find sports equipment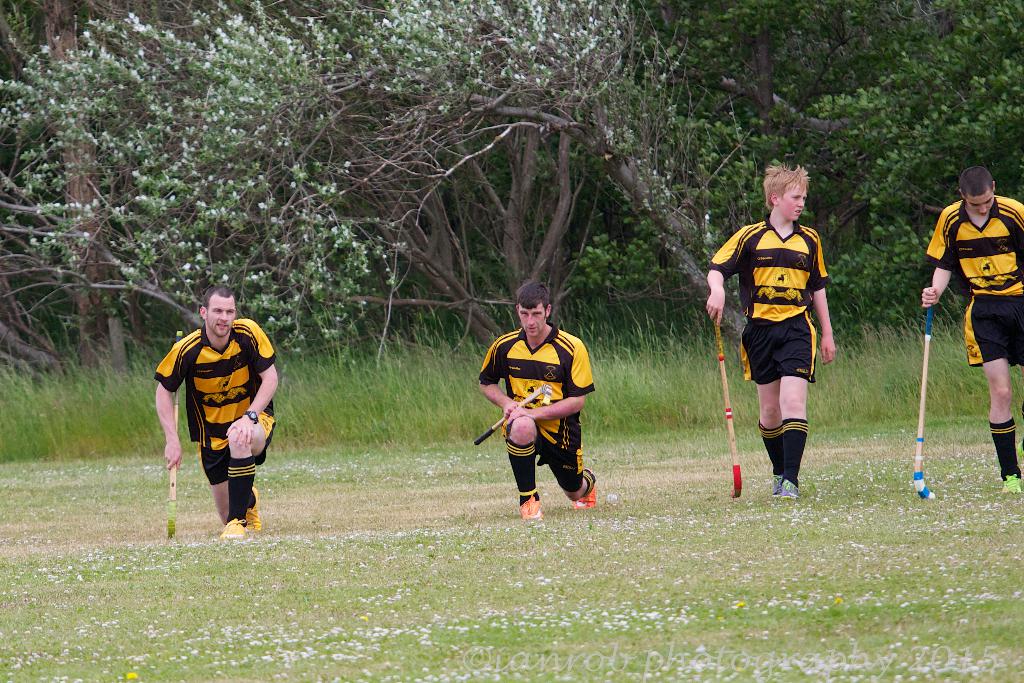
box=[774, 471, 781, 497]
